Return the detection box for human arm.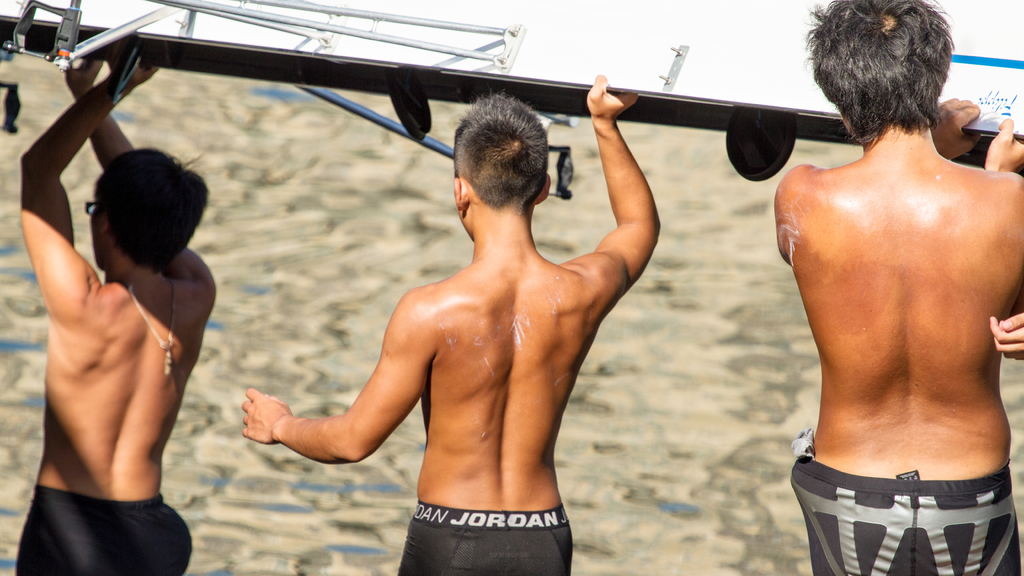
[980,110,1023,177].
